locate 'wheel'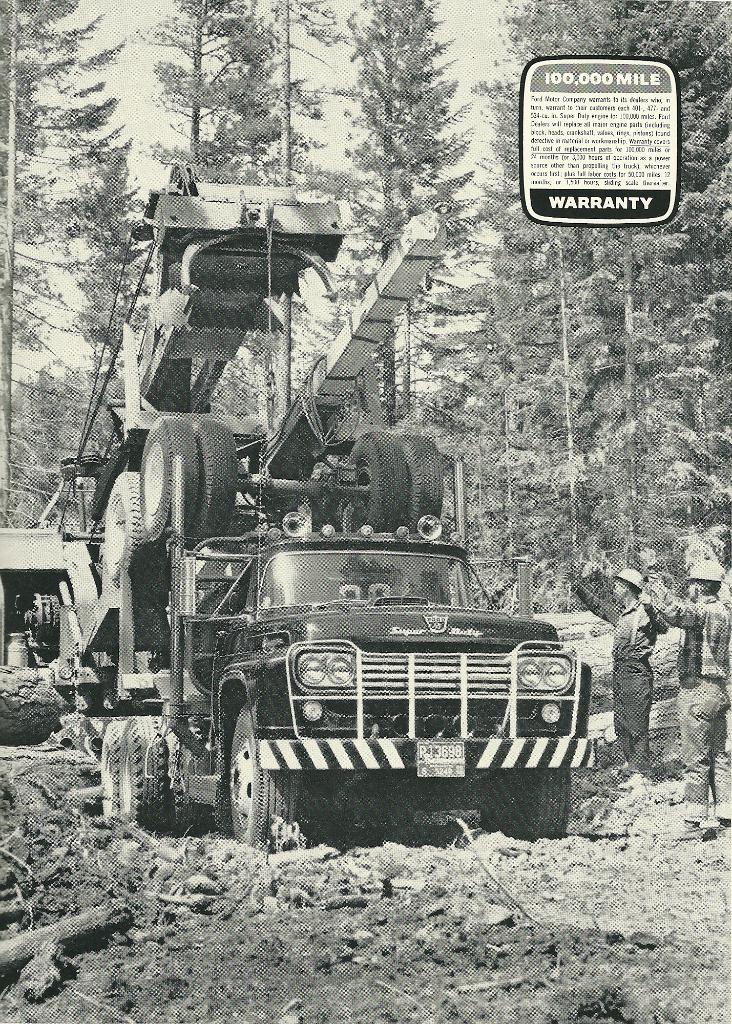
{"left": 398, "top": 436, "right": 444, "bottom": 531}
